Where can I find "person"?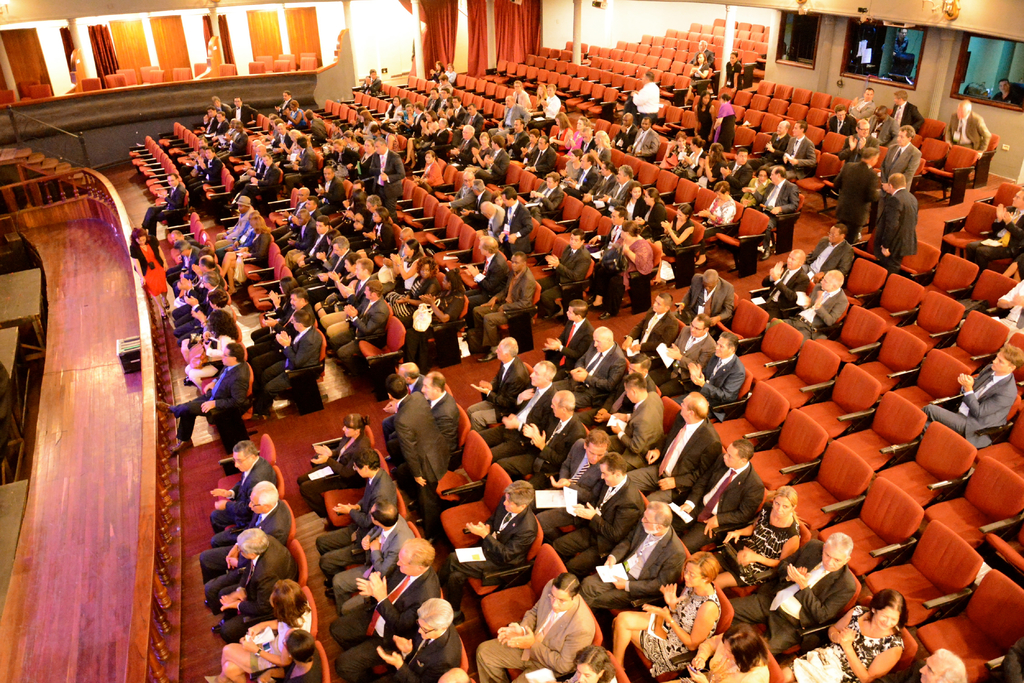
You can find it at box=[586, 352, 660, 427].
